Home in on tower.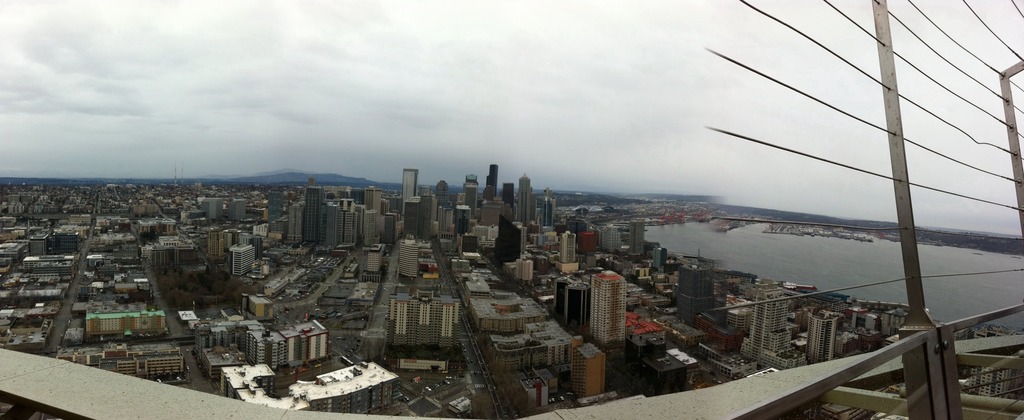
Homed in at [left=577, top=261, right=628, bottom=359].
